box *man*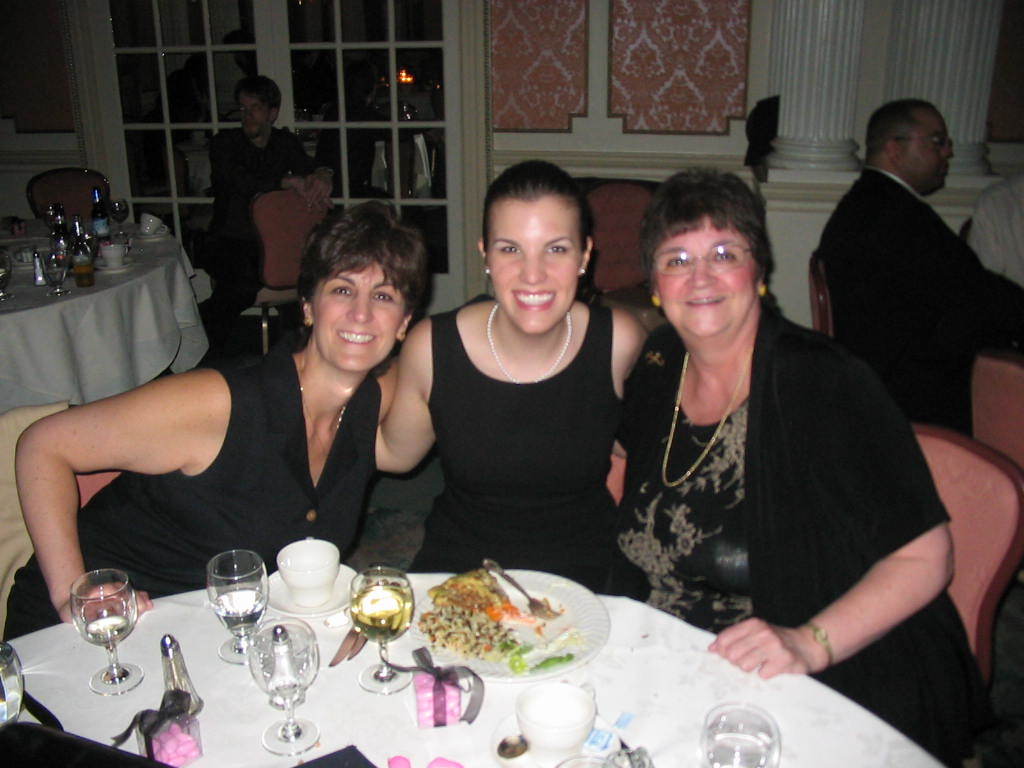
box(186, 71, 340, 338)
